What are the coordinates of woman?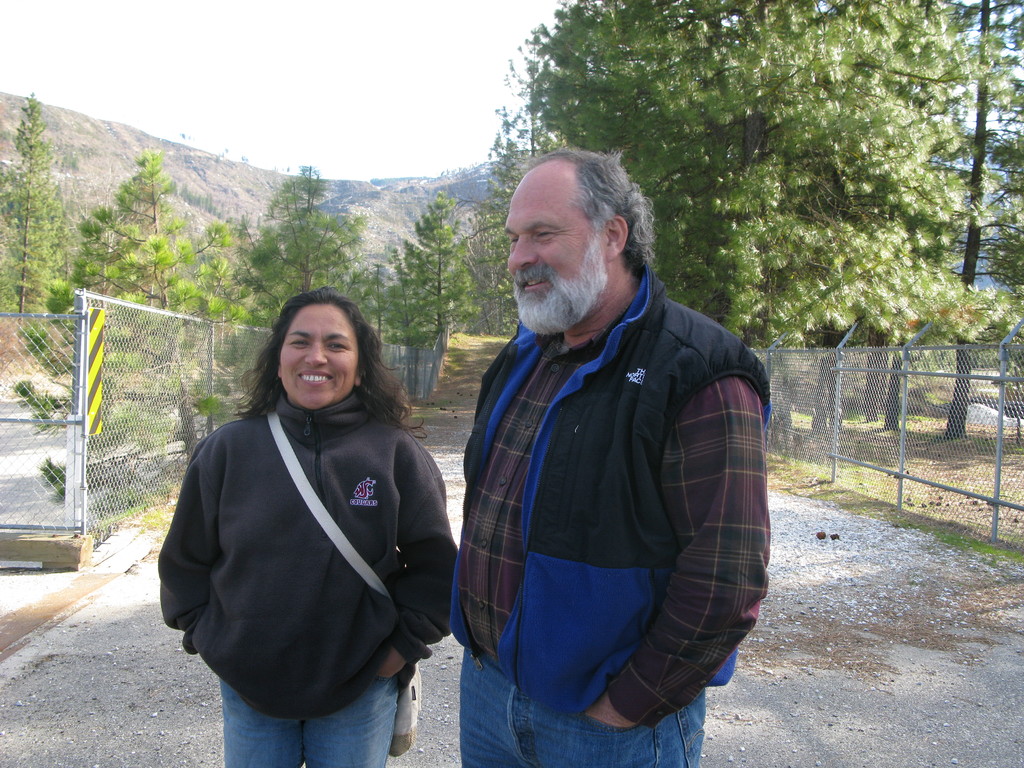
<region>138, 292, 449, 767</region>.
